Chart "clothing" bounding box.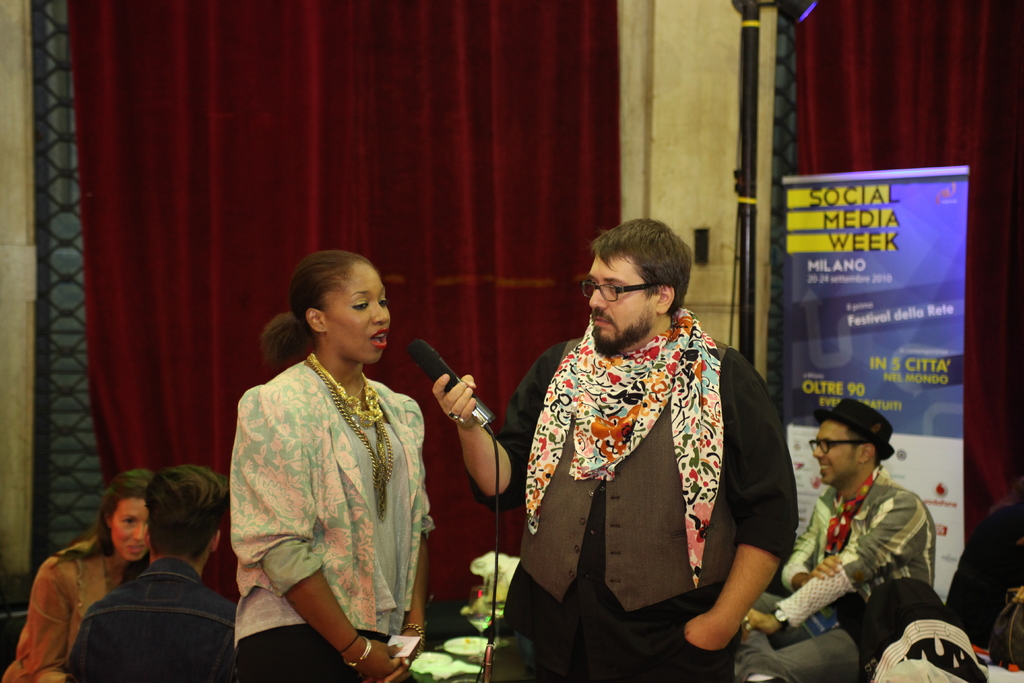
Charted: 220 329 440 662.
